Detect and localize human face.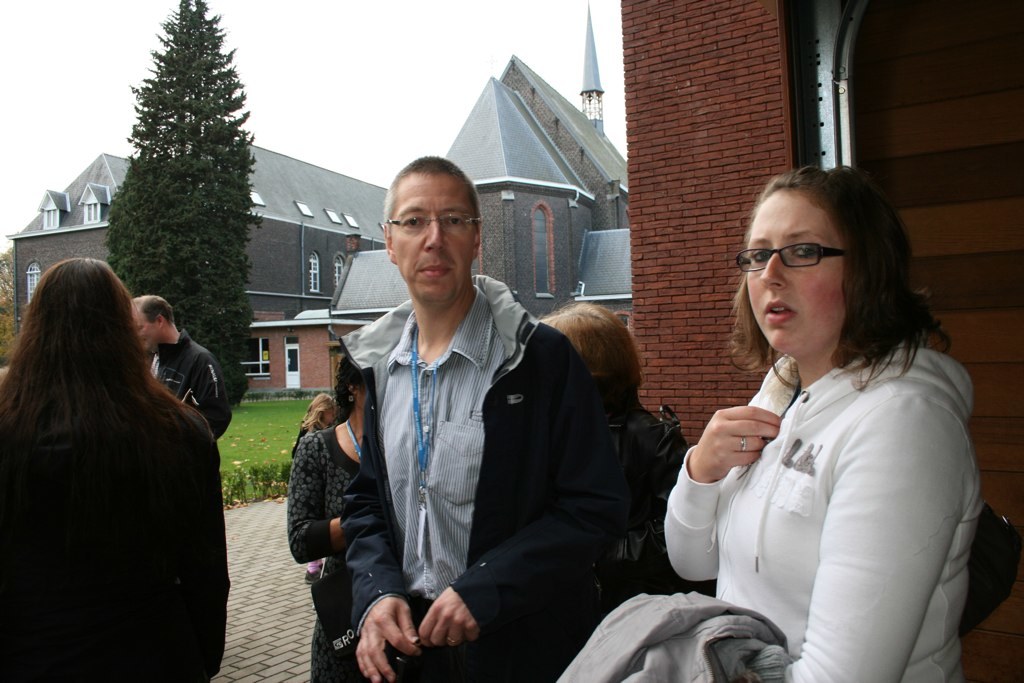
Localized at left=394, top=179, right=478, bottom=300.
